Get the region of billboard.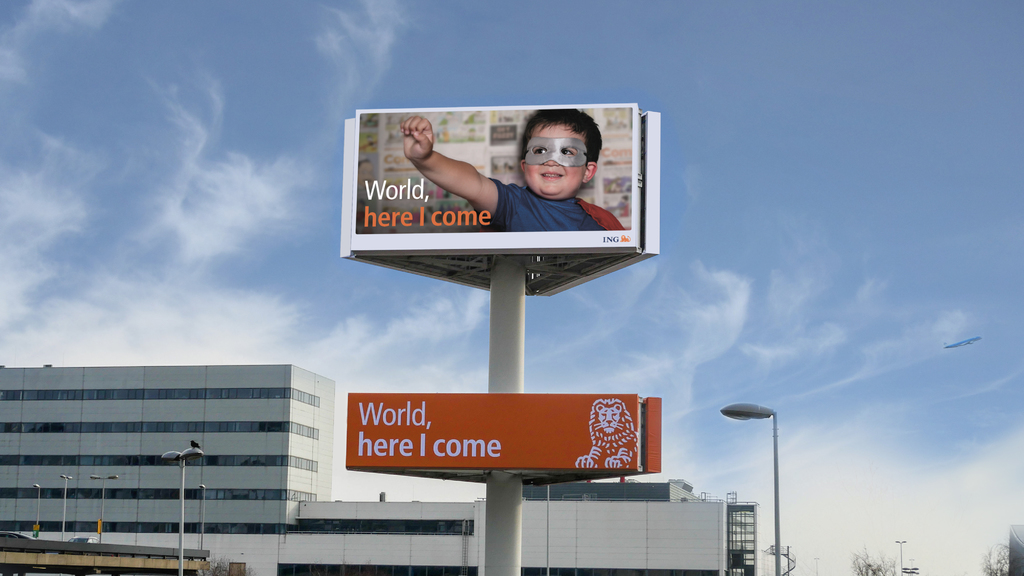
detection(348, 392, 630, 468).
